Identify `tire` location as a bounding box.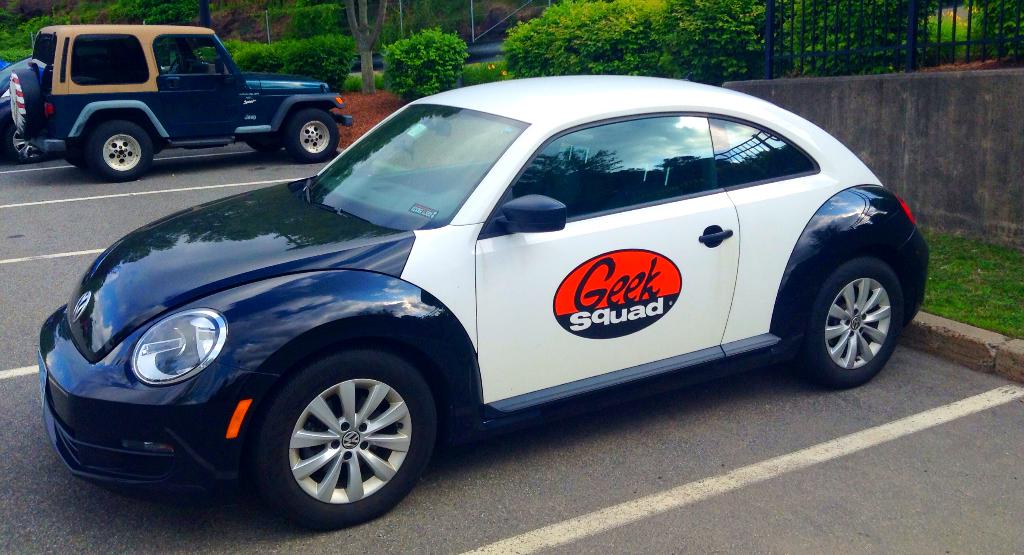
BBox(86, 122, 152, 181).
